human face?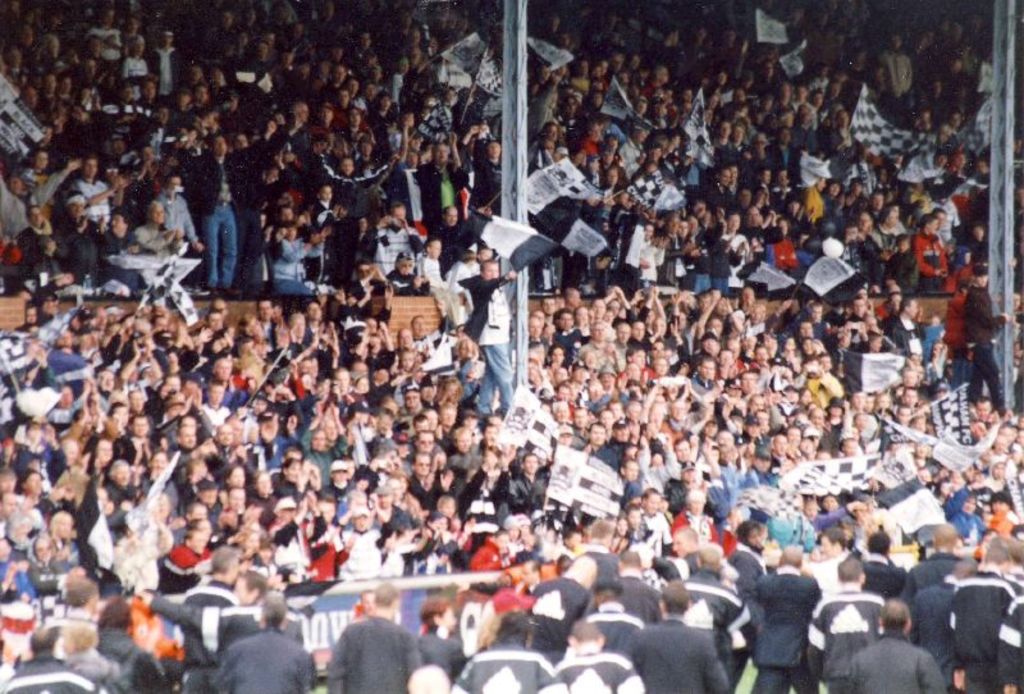
[440,91,454,104]
